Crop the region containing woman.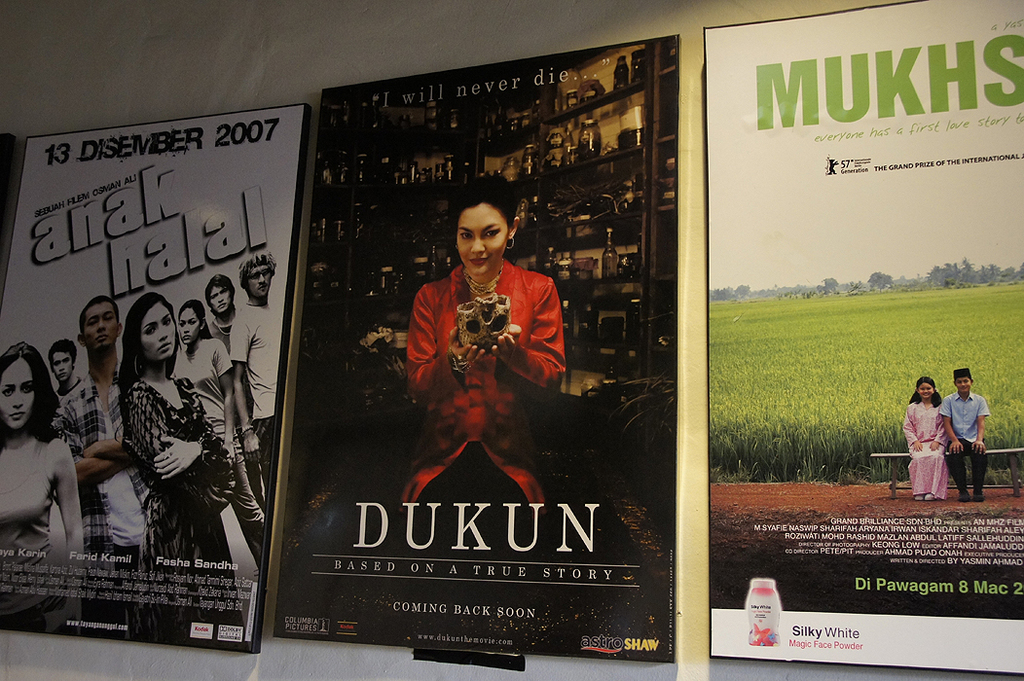
Crop region: detection(0, 344, 91, 631).
